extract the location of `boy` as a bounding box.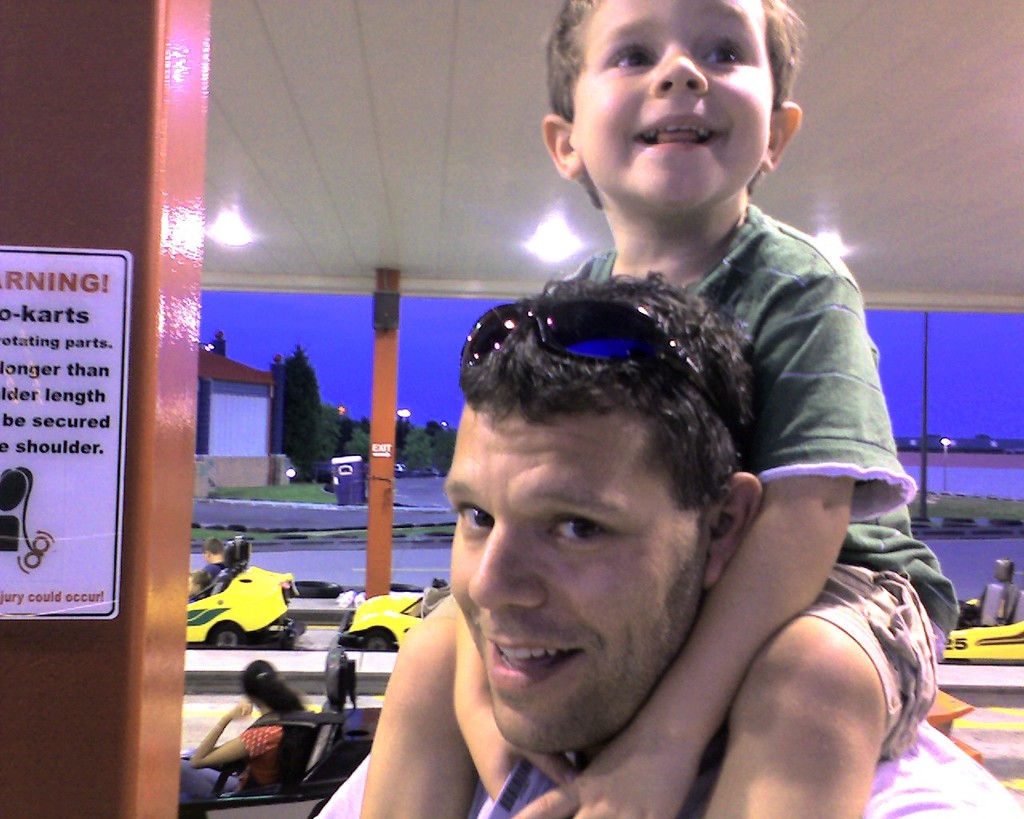
(left=354, top=0, right=962, bottom=818).
